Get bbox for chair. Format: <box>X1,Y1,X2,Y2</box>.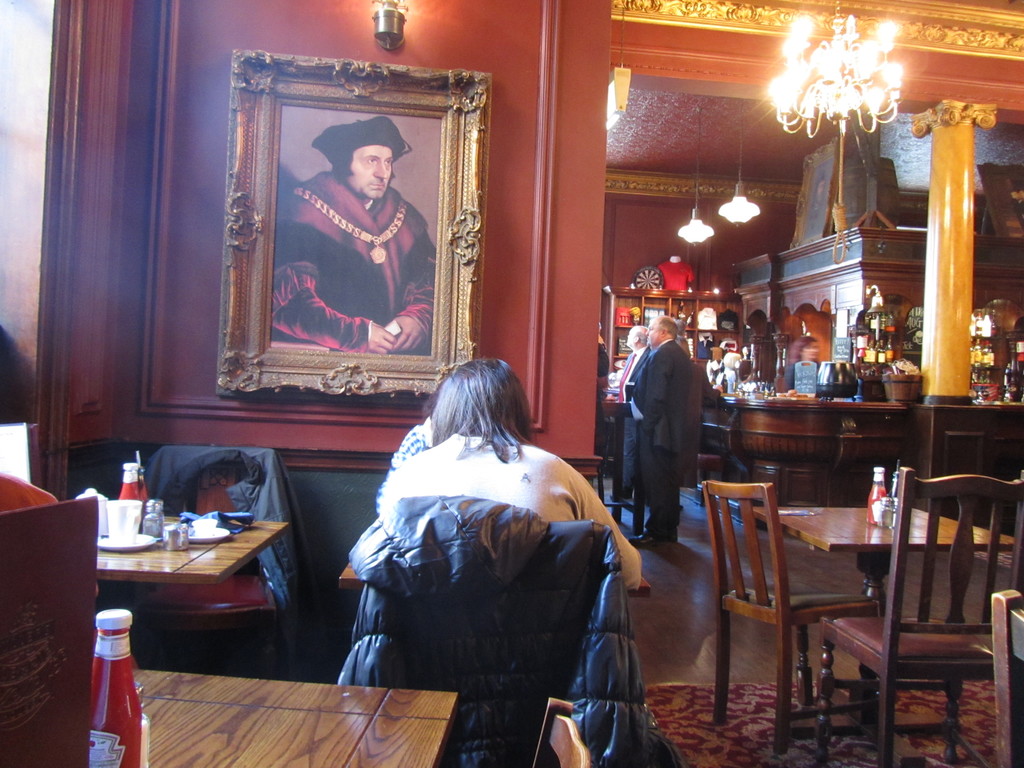
<box>337,522,683,767</box>.
